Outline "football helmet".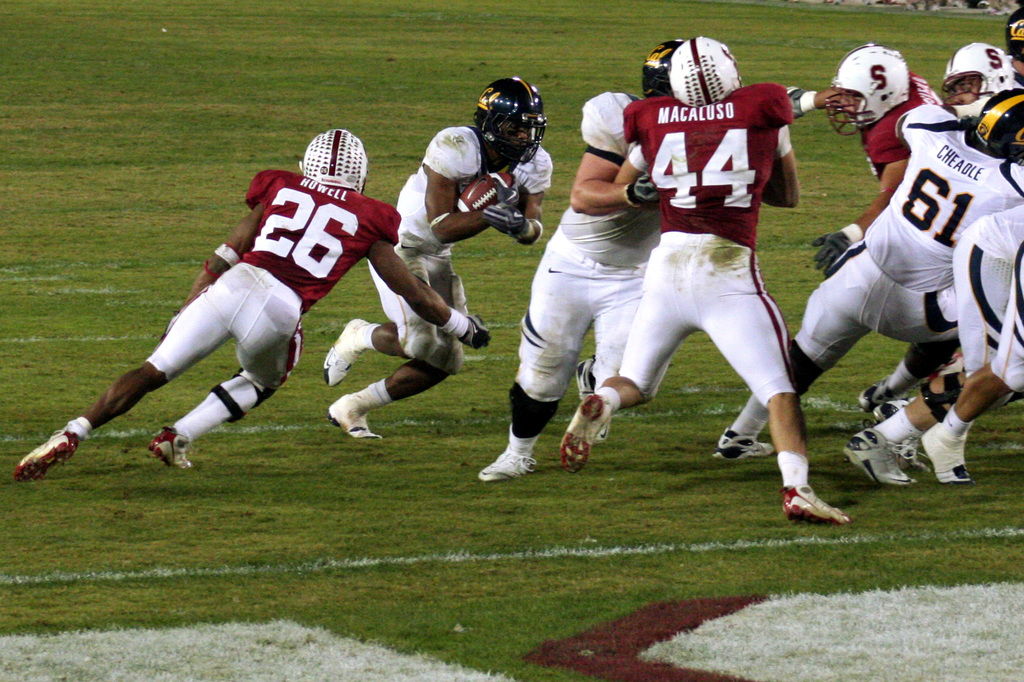
Outline: rect(636, 33, 692, 95).
